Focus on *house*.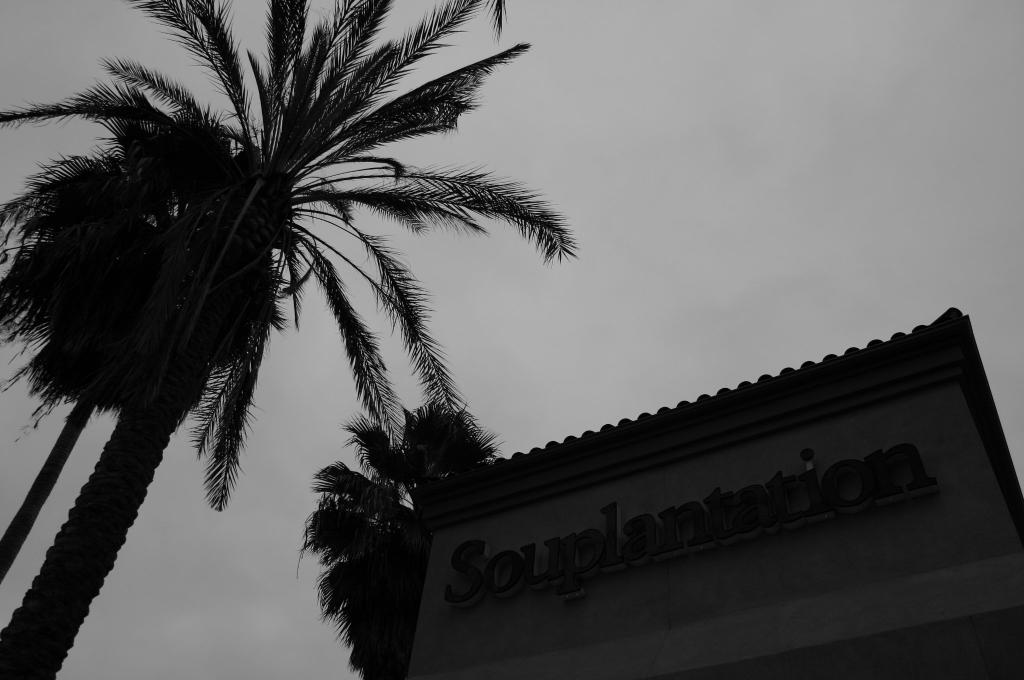
Focused at BBox(399, 297, 1023, 679).
